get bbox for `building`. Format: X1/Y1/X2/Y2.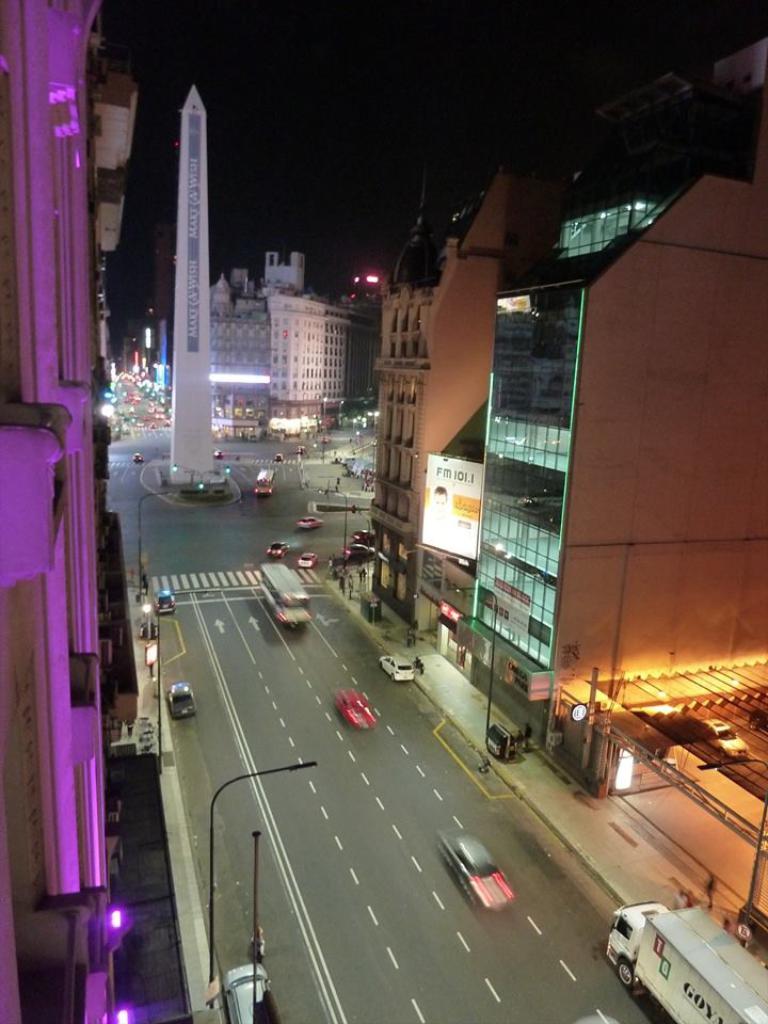
204/251/352/432.
